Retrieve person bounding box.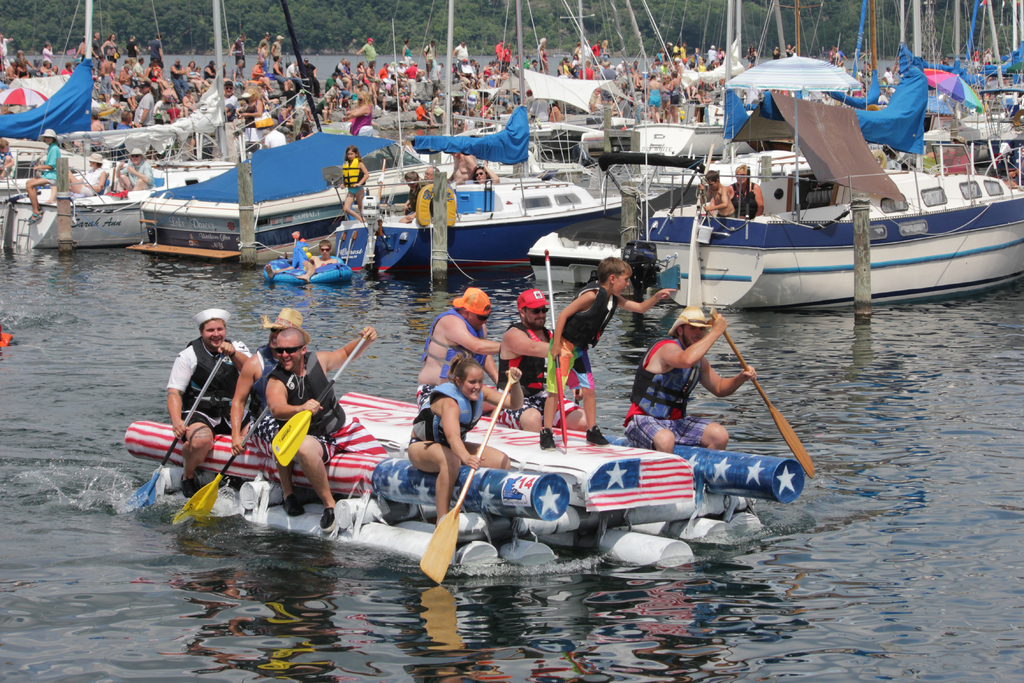
Bounding box: bbox(155, 295, 243, 511).
